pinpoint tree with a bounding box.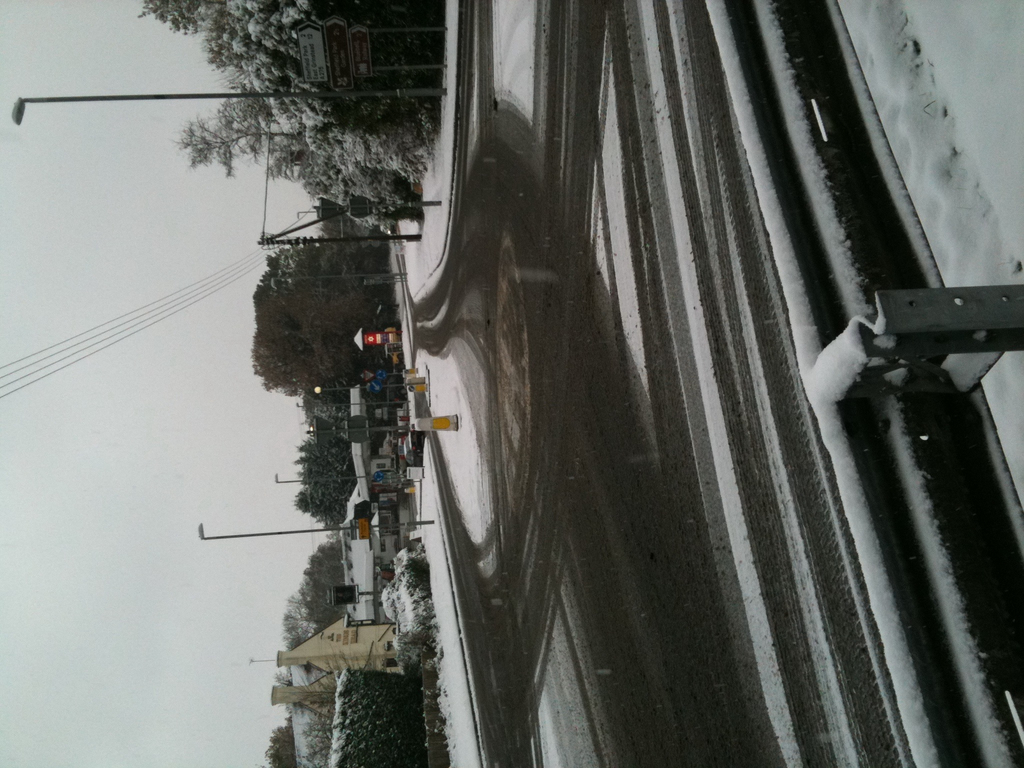
pyautogui.locateOnScreen(264, 719, 300, 767).
